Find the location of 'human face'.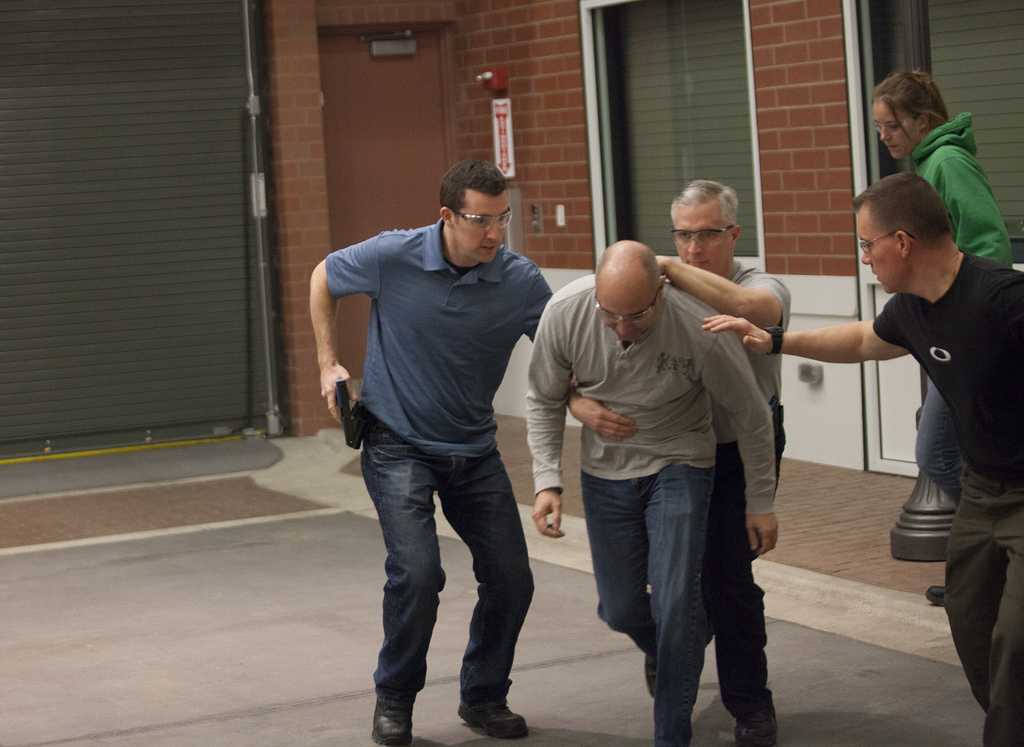
Location: 598:269:656:341.
